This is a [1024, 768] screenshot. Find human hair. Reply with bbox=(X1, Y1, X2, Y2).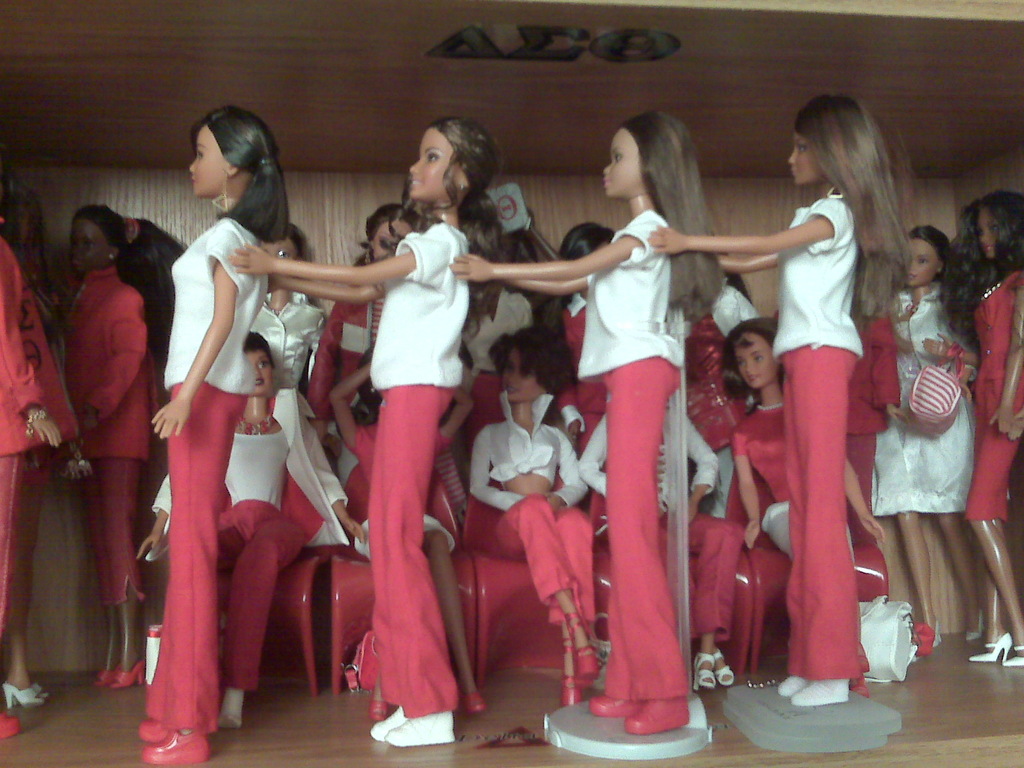
bbox=(429, 120, 499, 344).
